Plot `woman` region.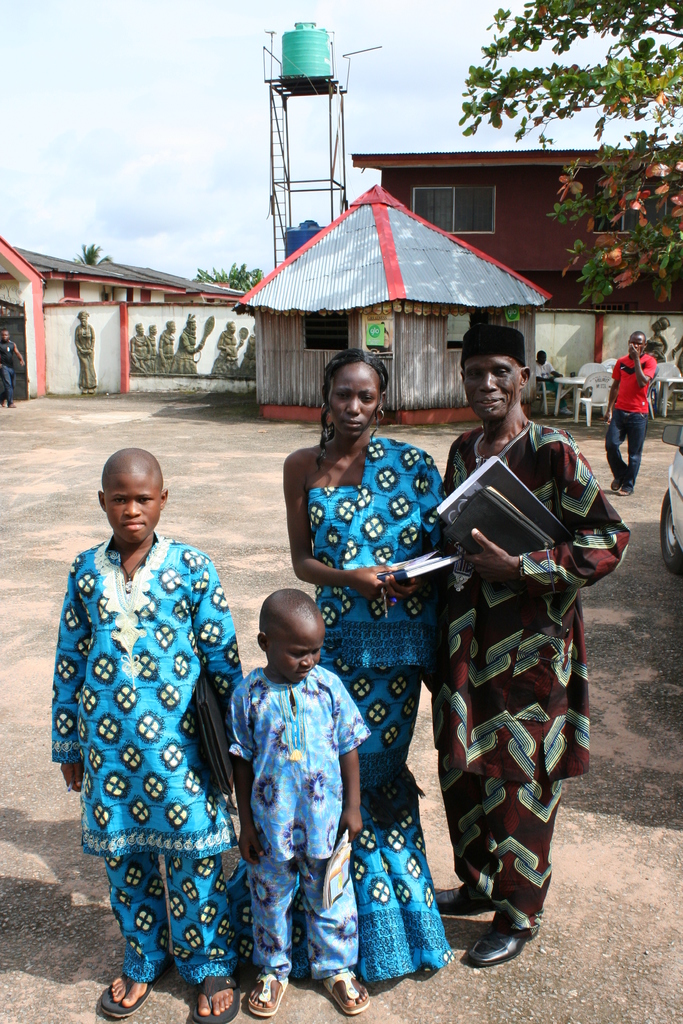
Plotted at (279,351,445,980).
